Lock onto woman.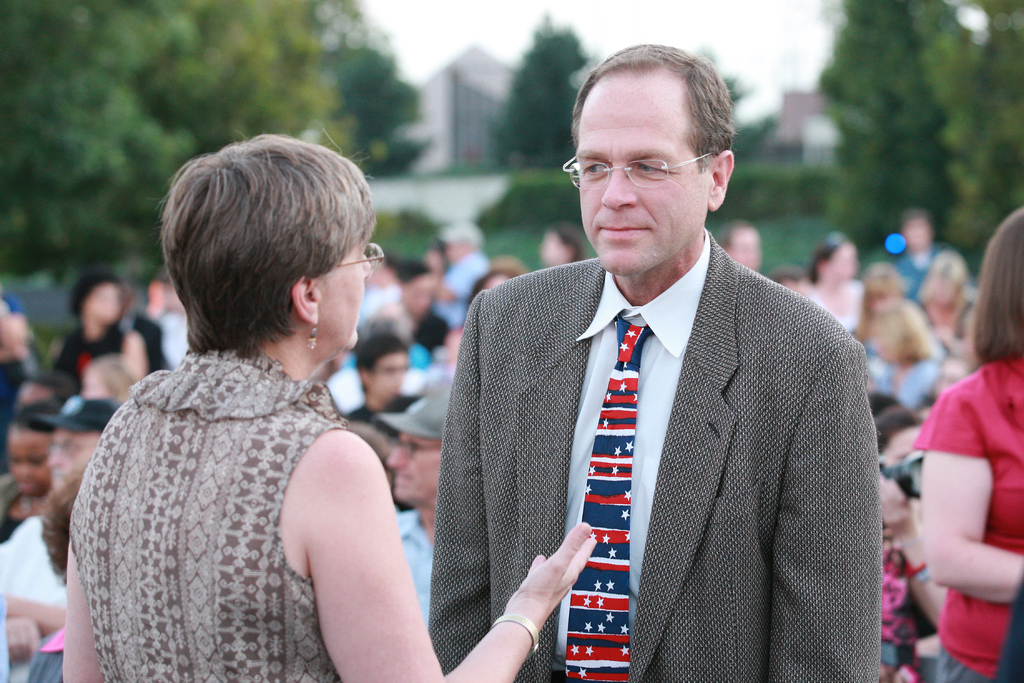
Locked: [left=58, top=133, right=593, bottom=682].
